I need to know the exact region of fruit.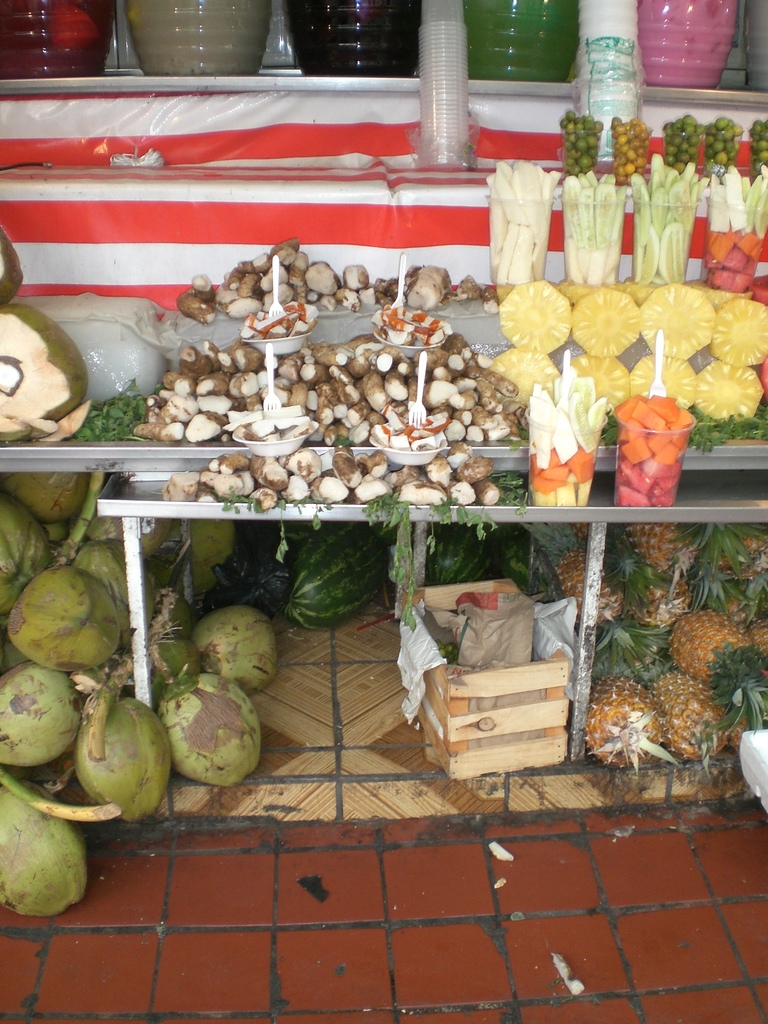
Region: <bbox>0, 227, 25, 311</bbox>.
